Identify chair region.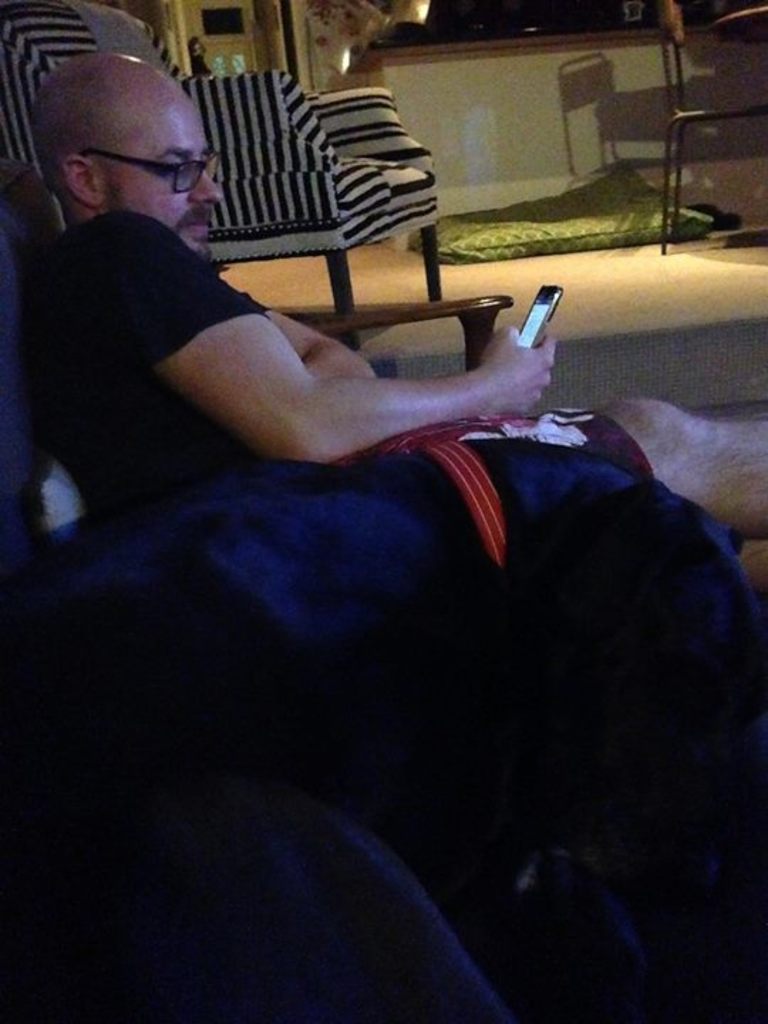
Region: (x1=644, y1=0, x2=767, y2=246).
